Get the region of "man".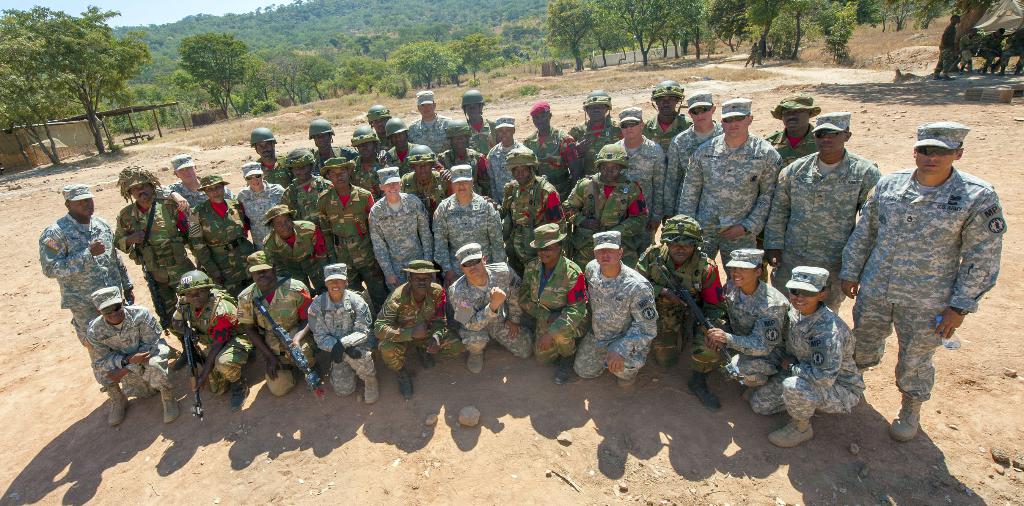
detection(980, 28, 1004, 71).
